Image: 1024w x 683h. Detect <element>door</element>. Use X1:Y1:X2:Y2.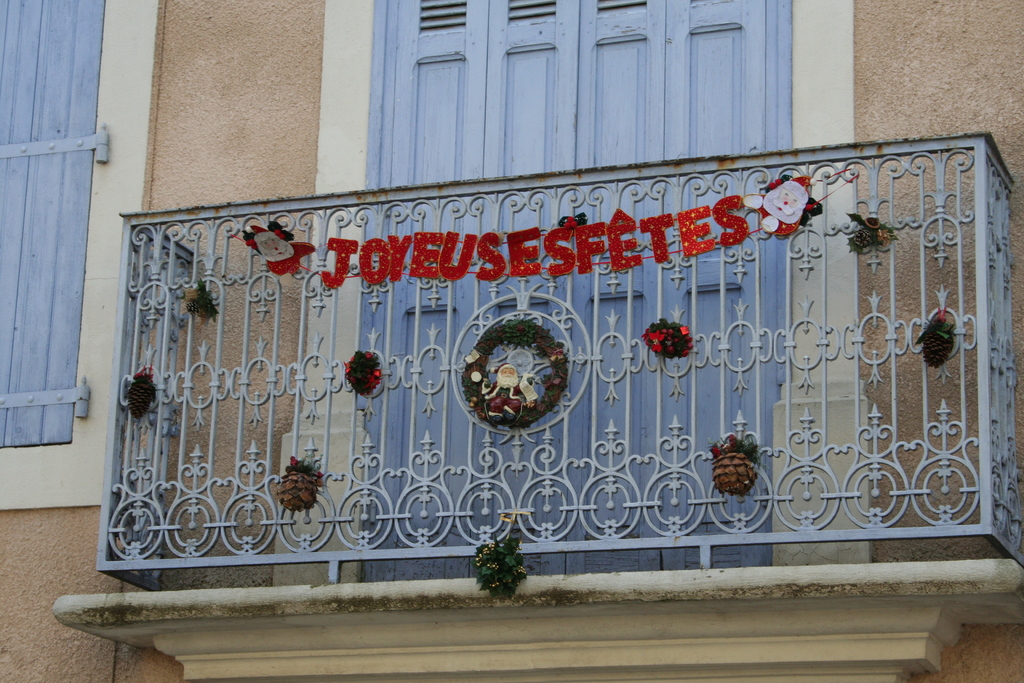
467:0:666:577.
